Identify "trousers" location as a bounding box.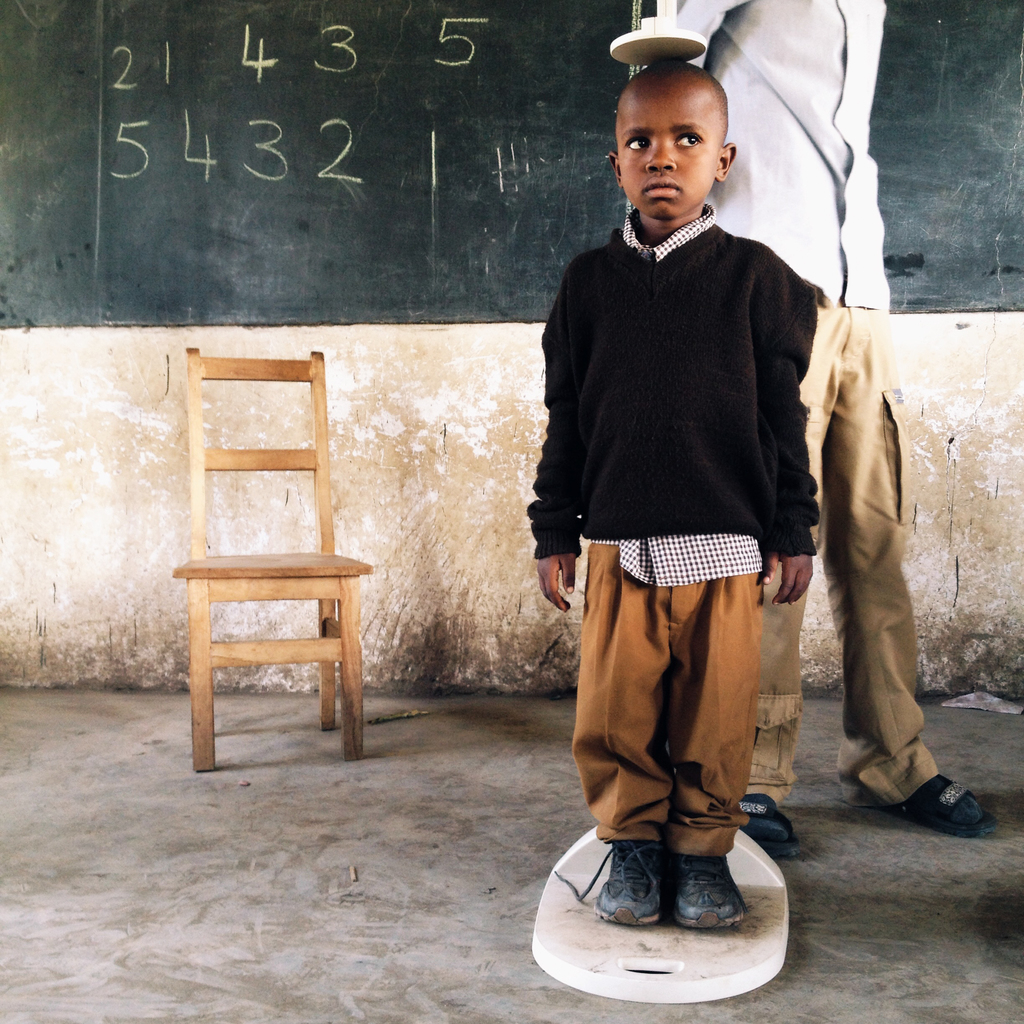
{"left": 737, "top": 298, "right": 940, "bottom": 818}.
